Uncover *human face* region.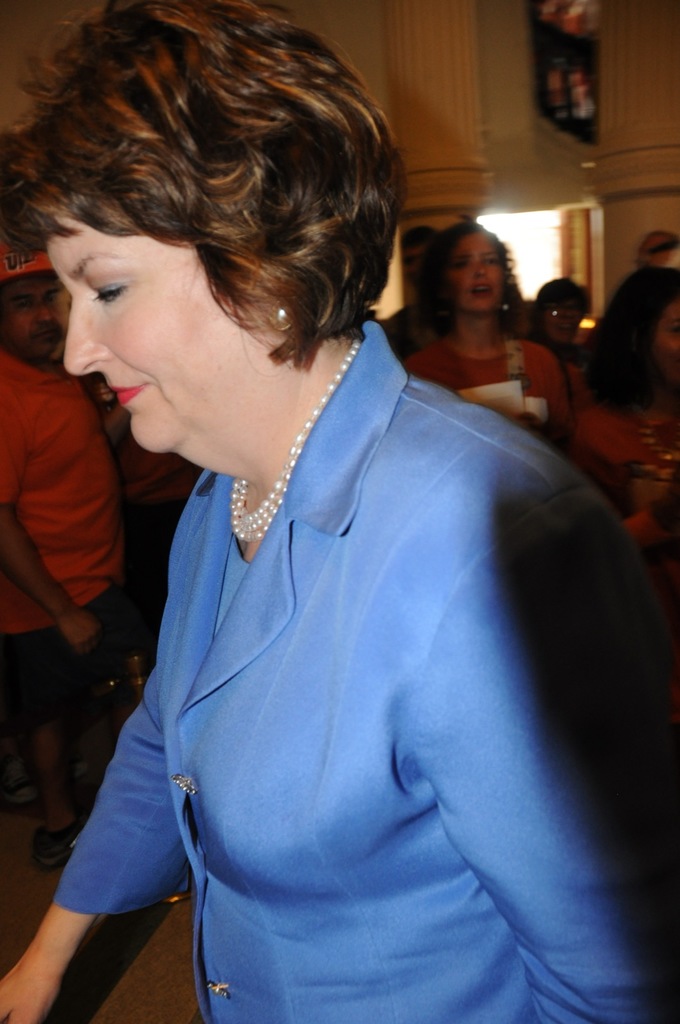
Uncovered: x1=646 y1=293 x2=679 y2=383.
